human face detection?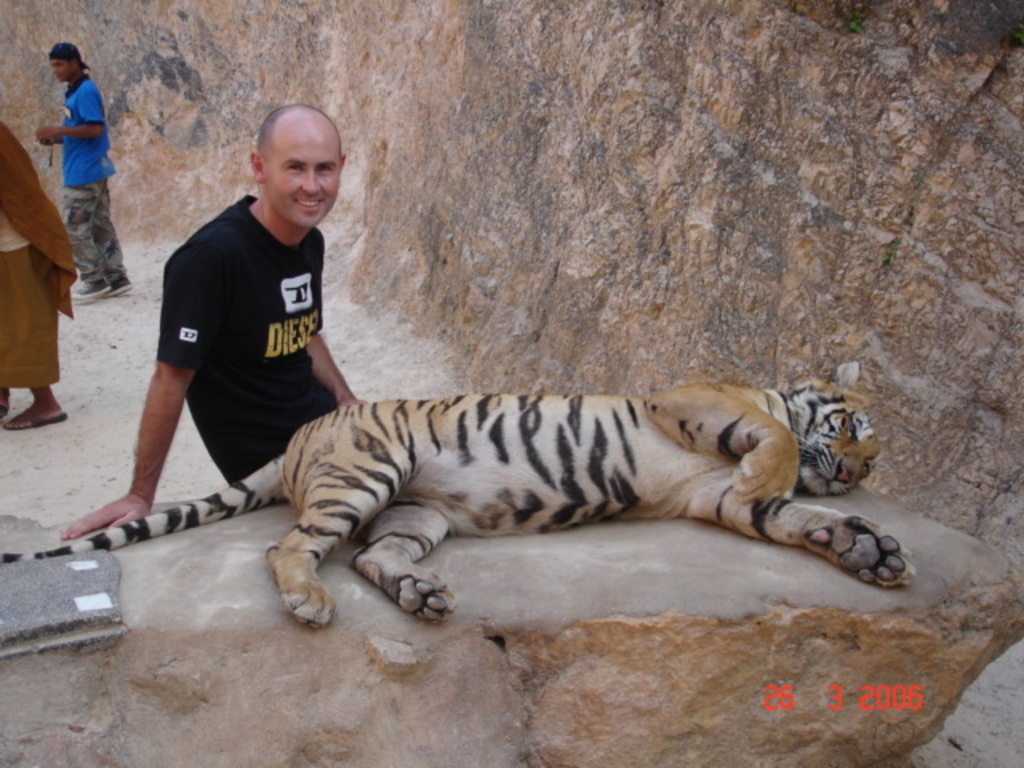
pyautogui.locateOnScreen(253, 133, 341, 229)
